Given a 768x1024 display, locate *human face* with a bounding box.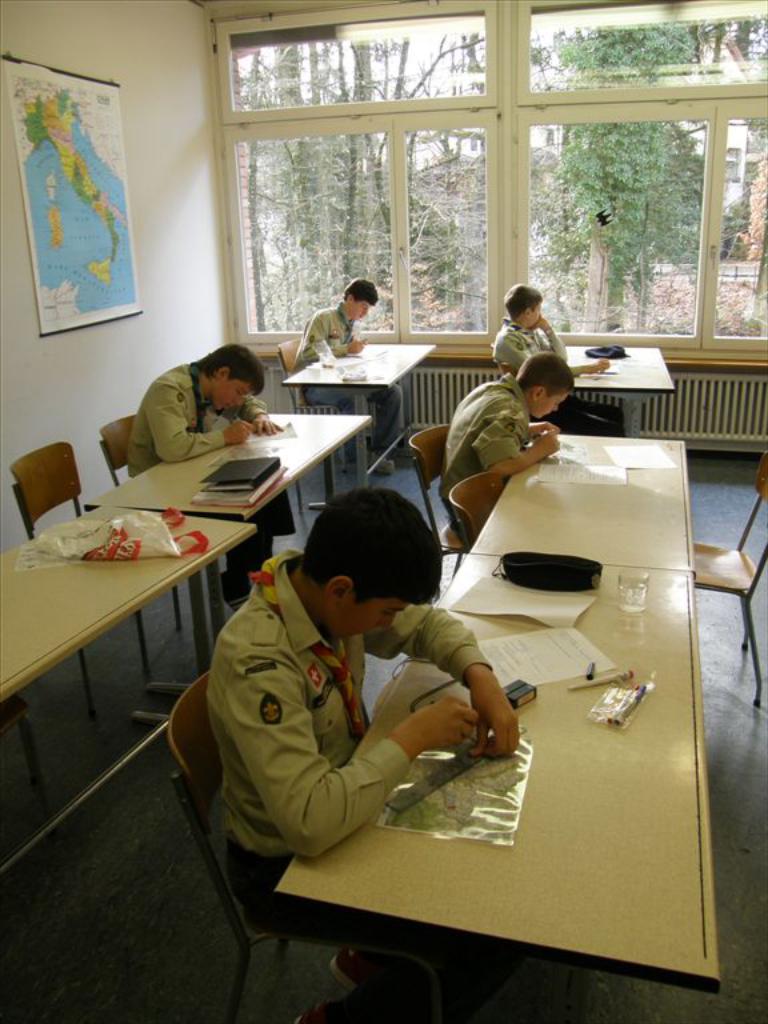
Located: bbox=(532, 300, 544, 331).
